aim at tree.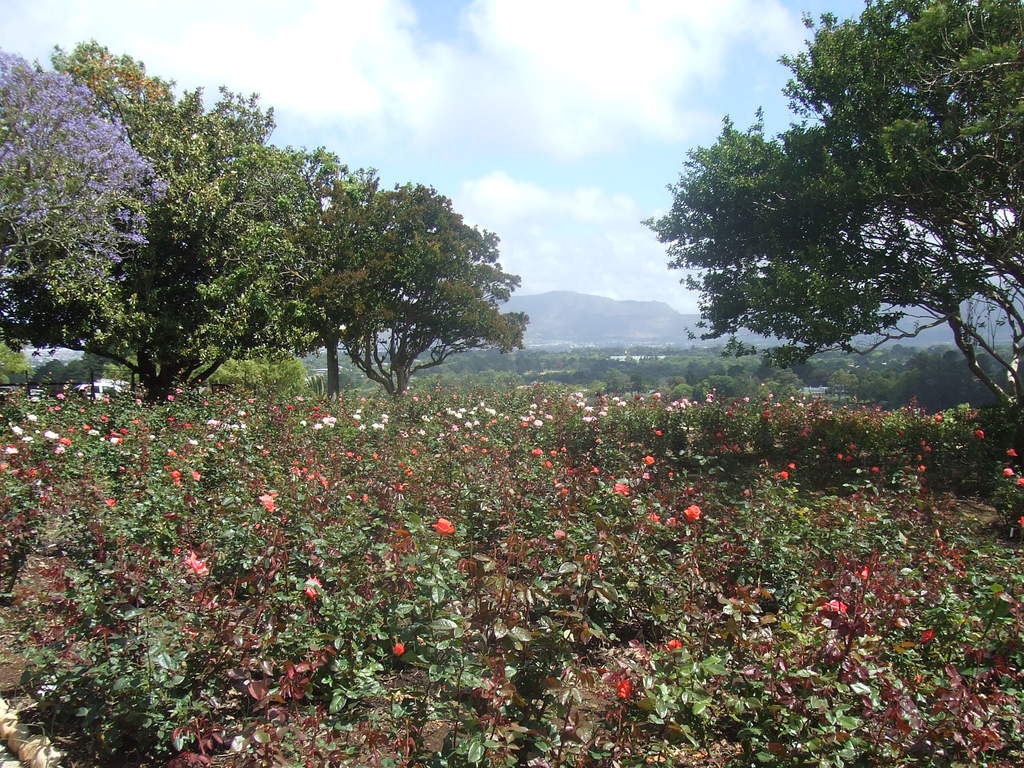
Aimed at detection(656, 40, 1019, 452).
